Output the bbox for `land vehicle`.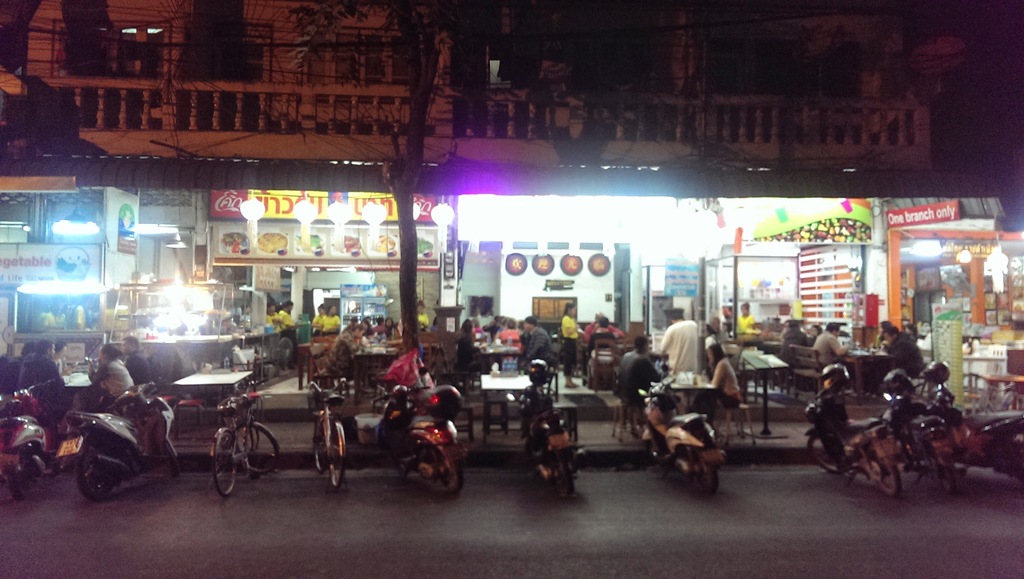
select_region(806, 388, 900, 497).
